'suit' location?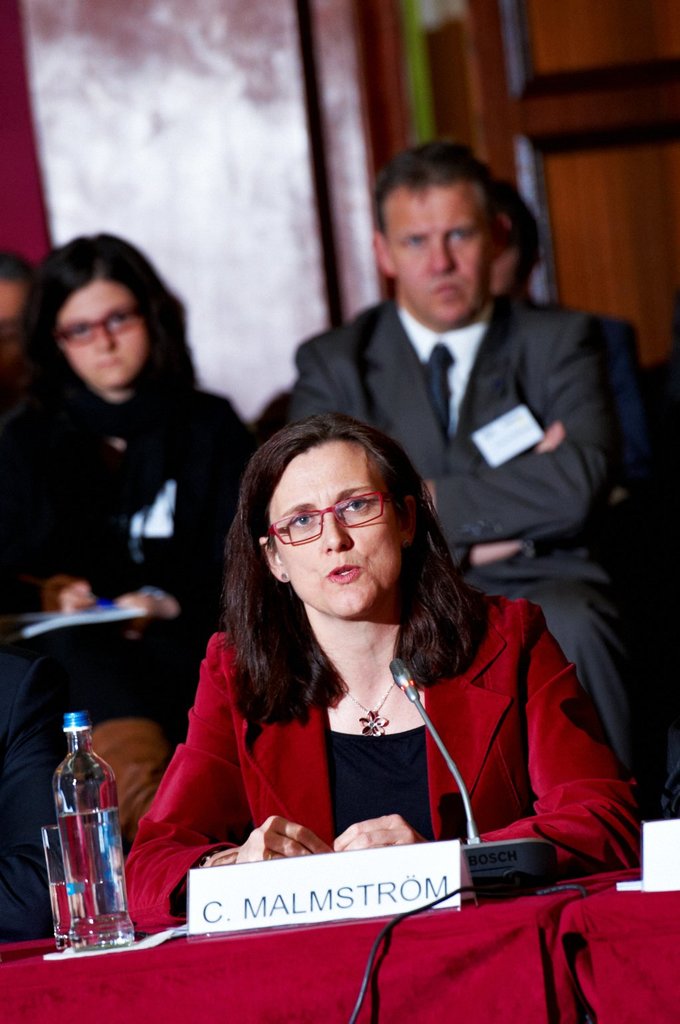
bbox(119, 593, 651, 932)
